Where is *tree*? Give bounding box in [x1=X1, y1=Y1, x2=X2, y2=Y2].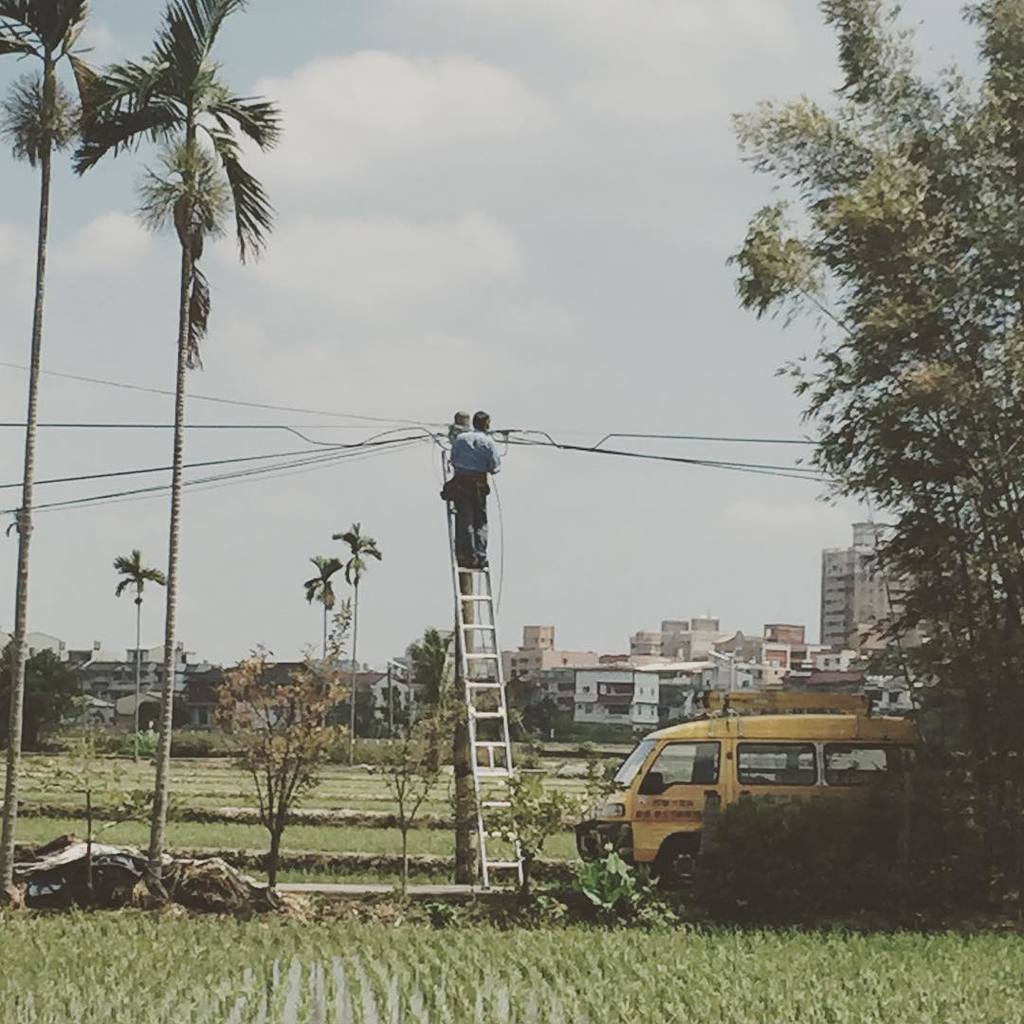
[x1=301, y1=552, x2=345, y2=764].
